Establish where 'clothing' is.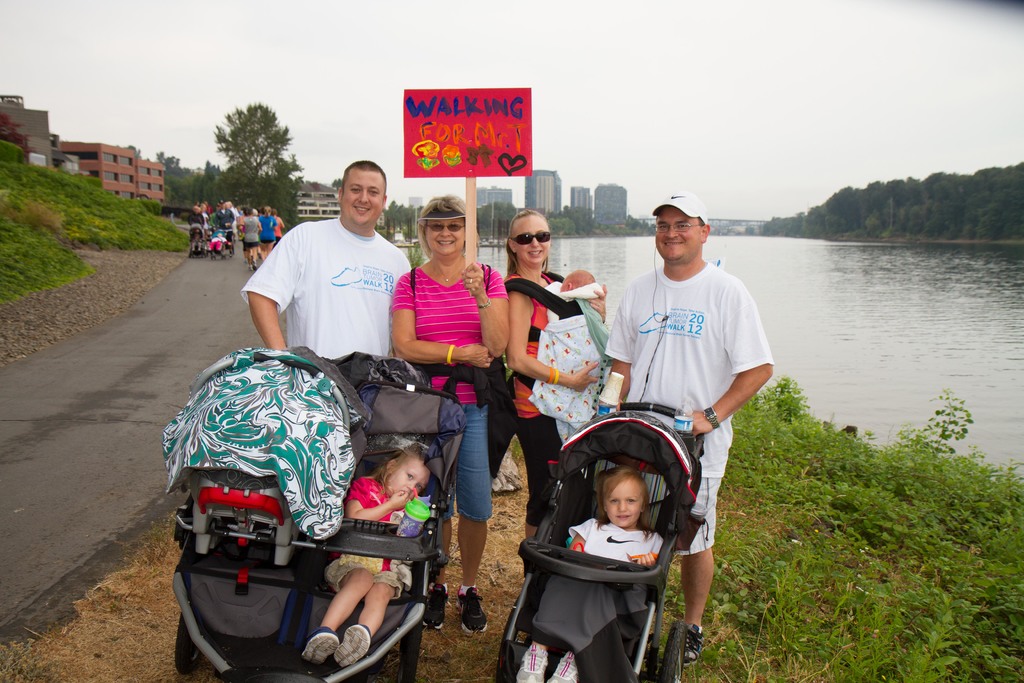
Established at select_region(390, 265, 508, 597).
